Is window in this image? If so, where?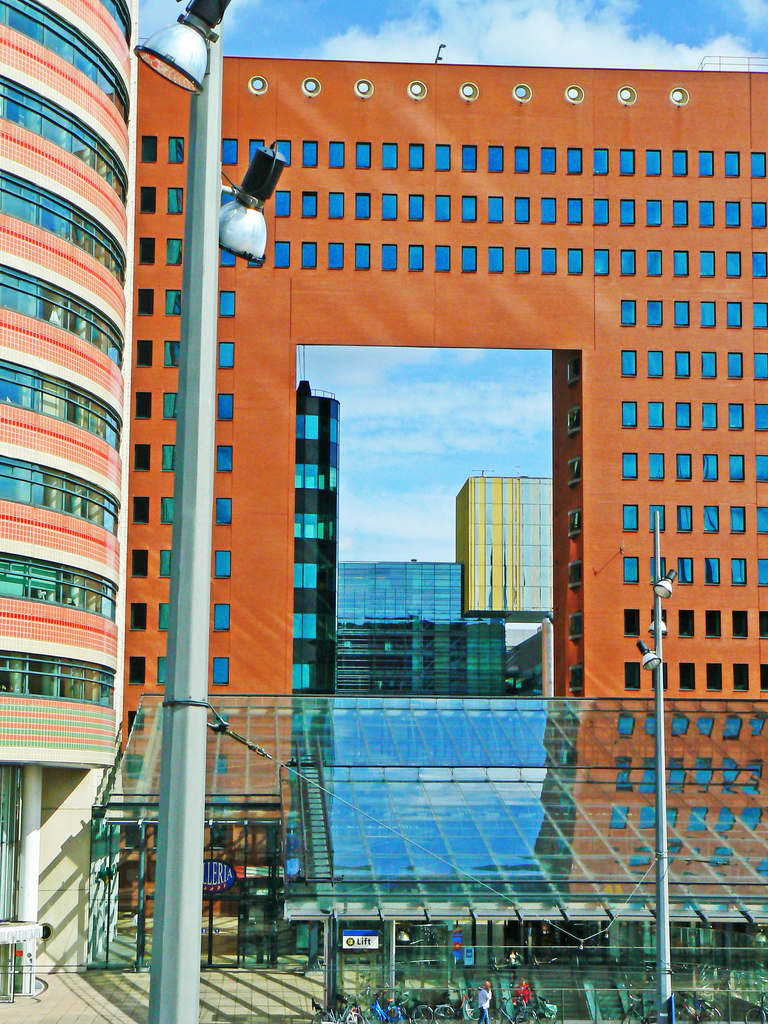
Yes, at locate(136, 289, 155, 317).
